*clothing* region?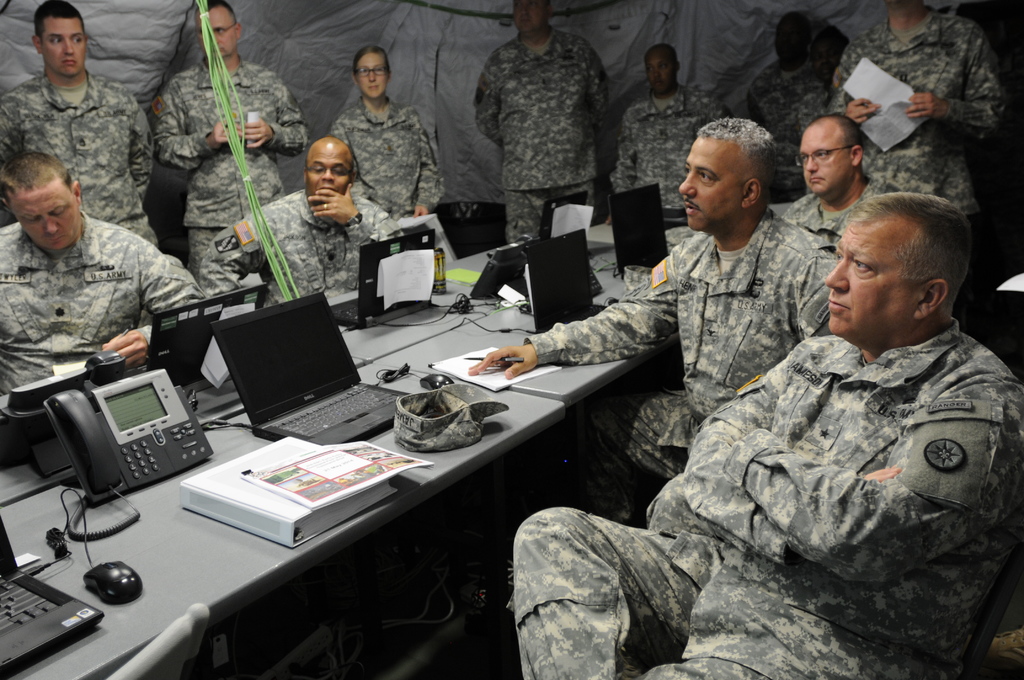
[748,53,834,199]
